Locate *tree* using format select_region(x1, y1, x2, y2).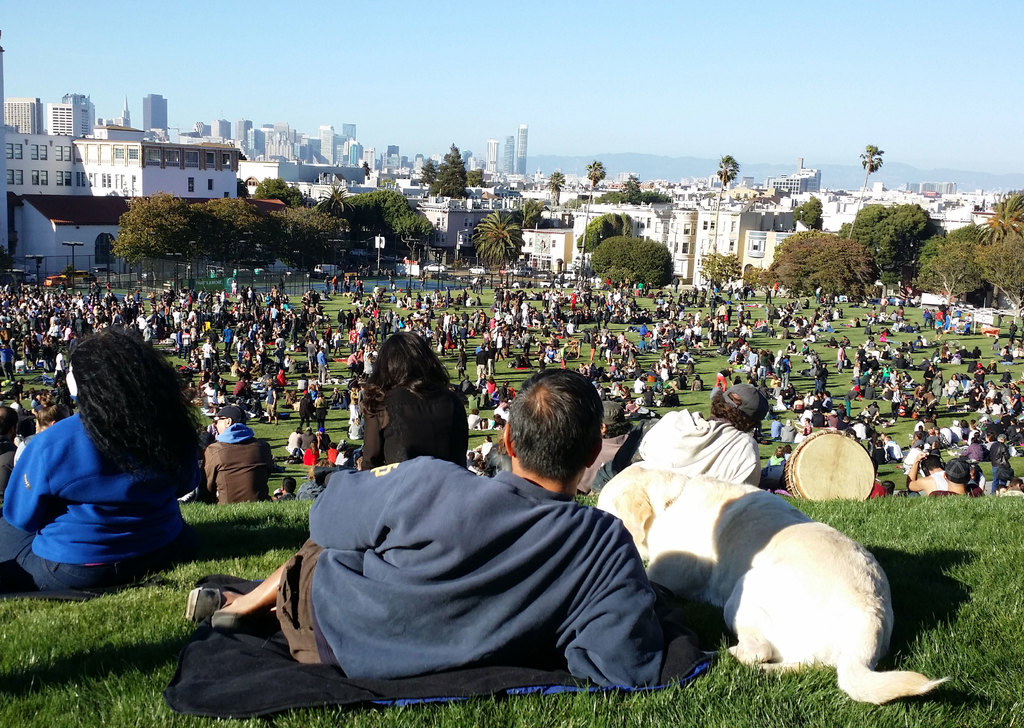
select_region(252, 173, 308, 204).
